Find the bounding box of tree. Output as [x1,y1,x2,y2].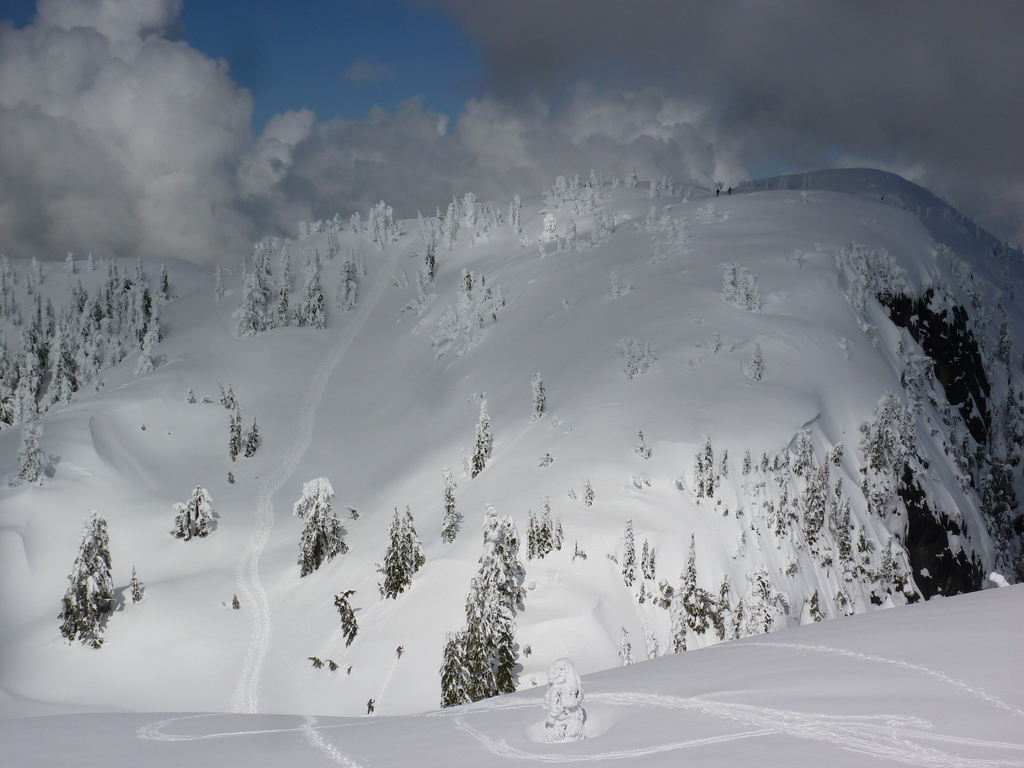
[440,465,463,538].
